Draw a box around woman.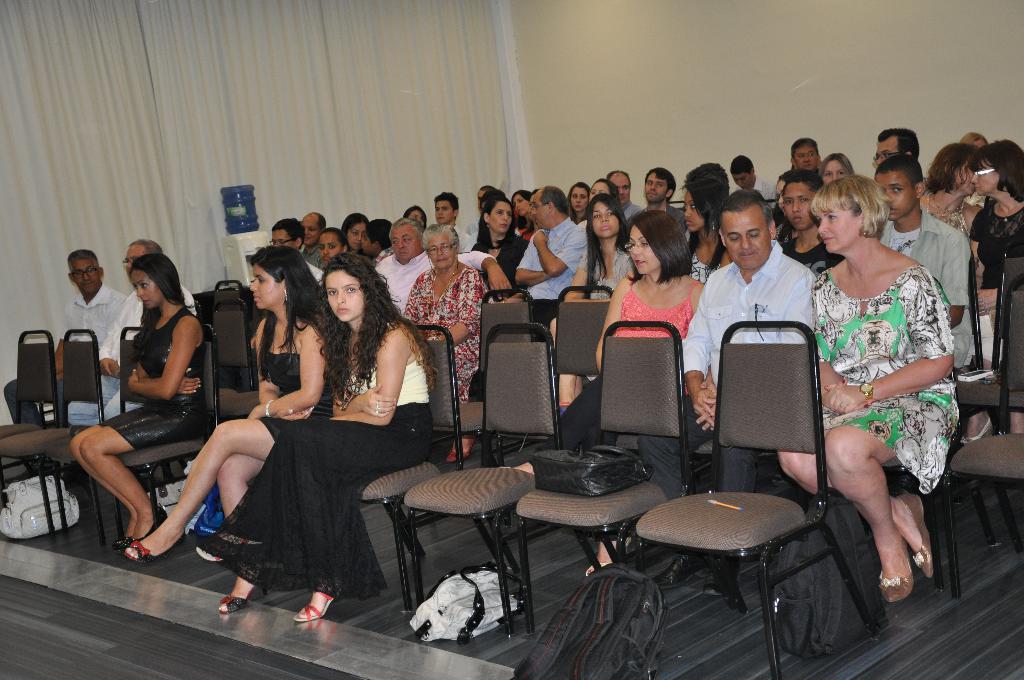
(964,138,1023,284).
